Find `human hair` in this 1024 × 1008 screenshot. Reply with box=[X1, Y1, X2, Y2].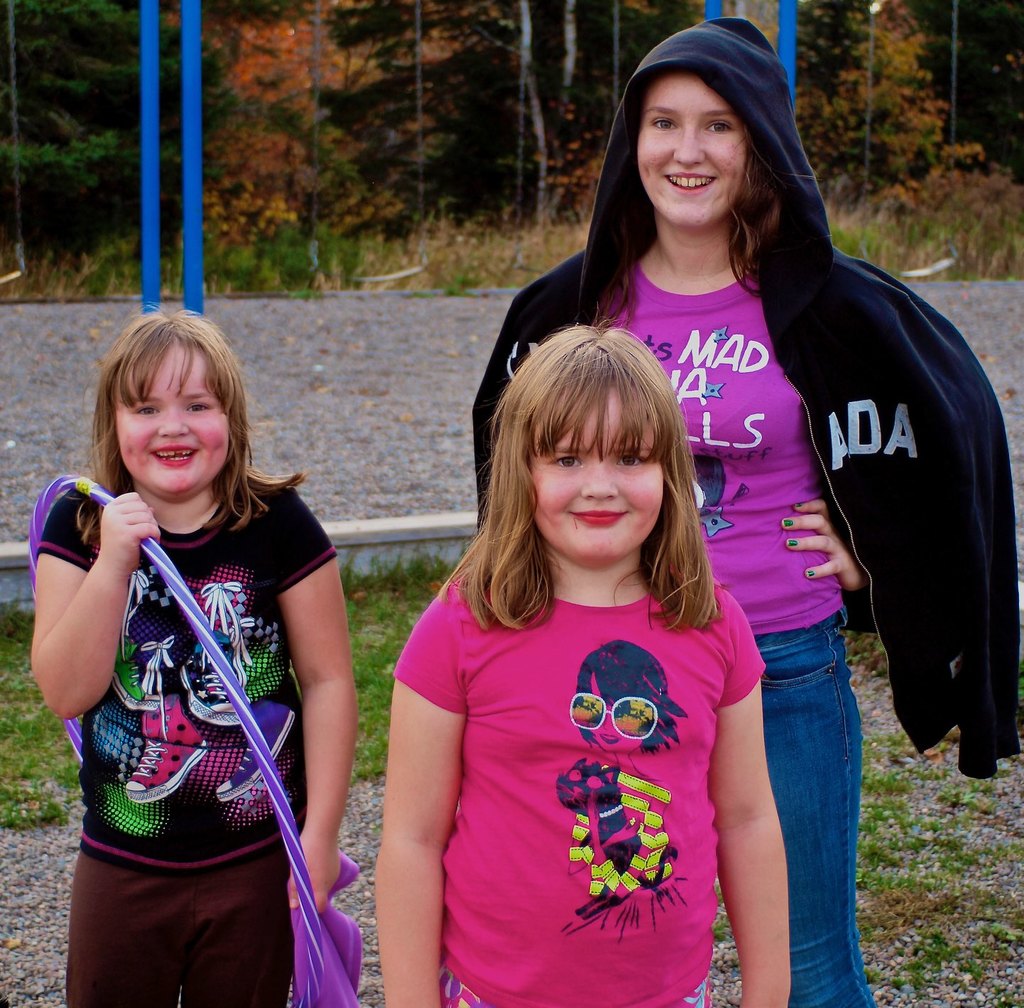
box=[724, 150, 788, 297].
